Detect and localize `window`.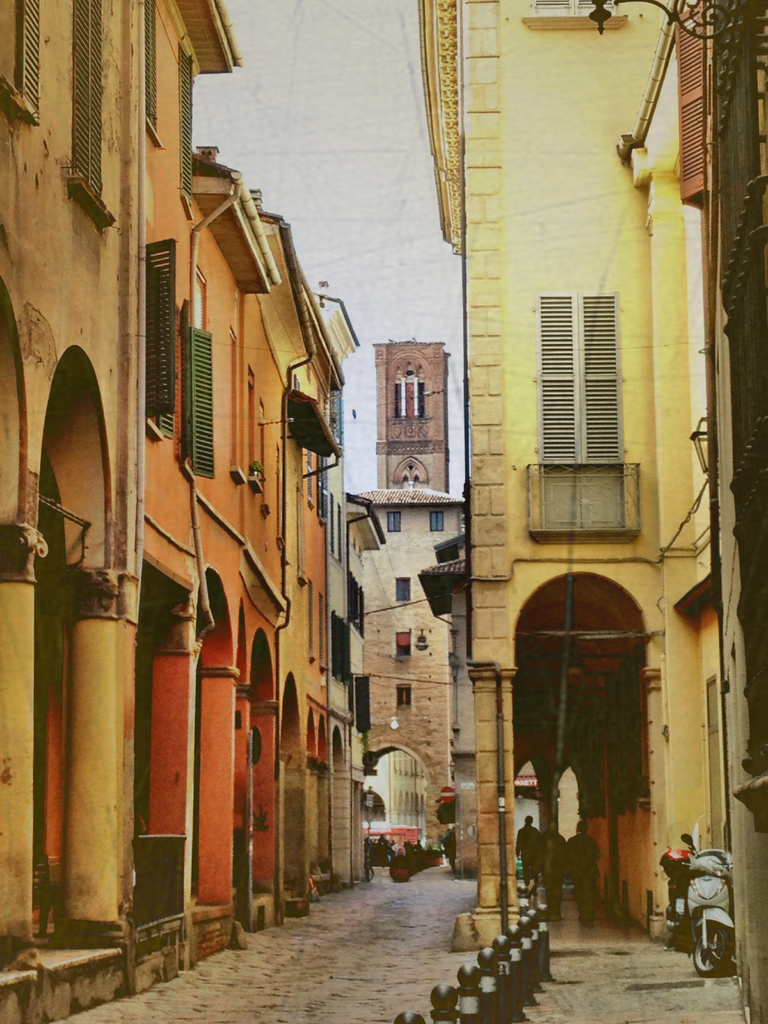
Localized at {"x1": 143, "y1": 232, "x2": 214, "y2": 483}.
